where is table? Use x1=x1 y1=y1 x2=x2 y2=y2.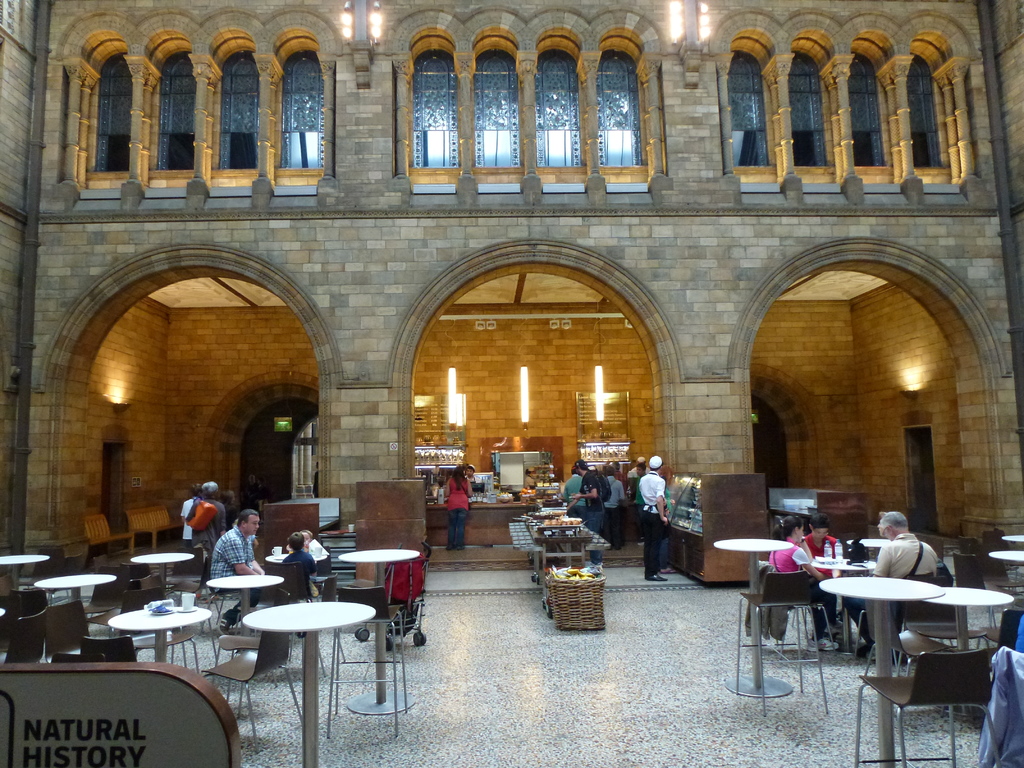
x1=708 y1=534 x2=790 y2=706.
